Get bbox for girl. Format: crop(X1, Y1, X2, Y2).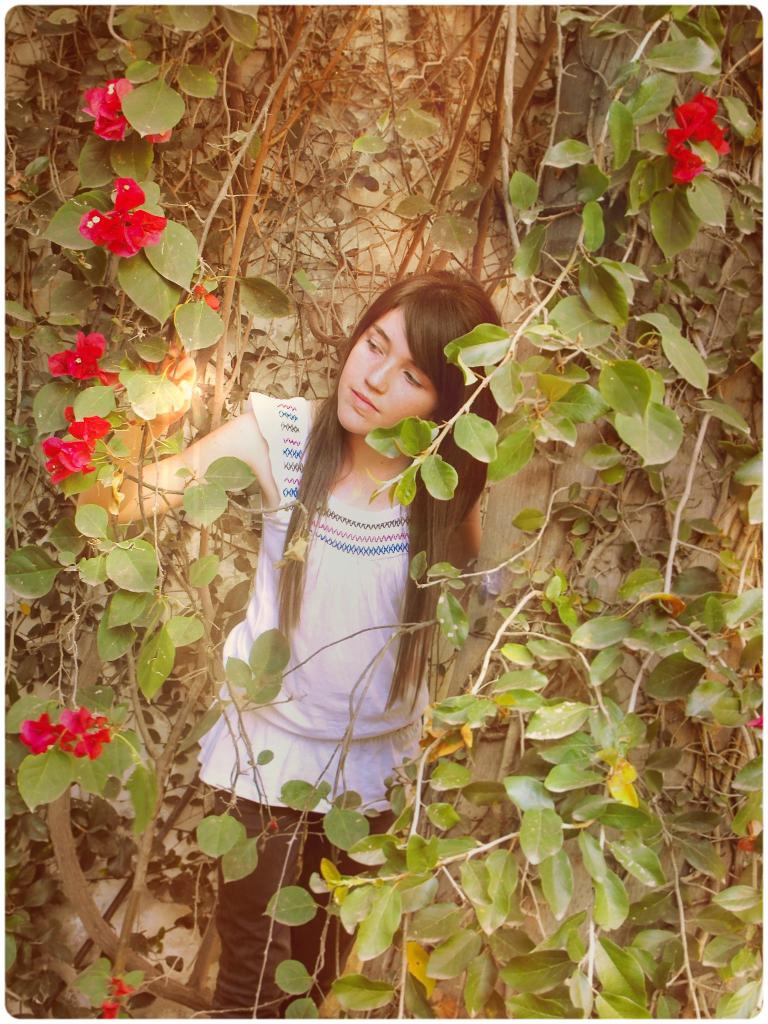
crop(76, 276, 512, 1023).
